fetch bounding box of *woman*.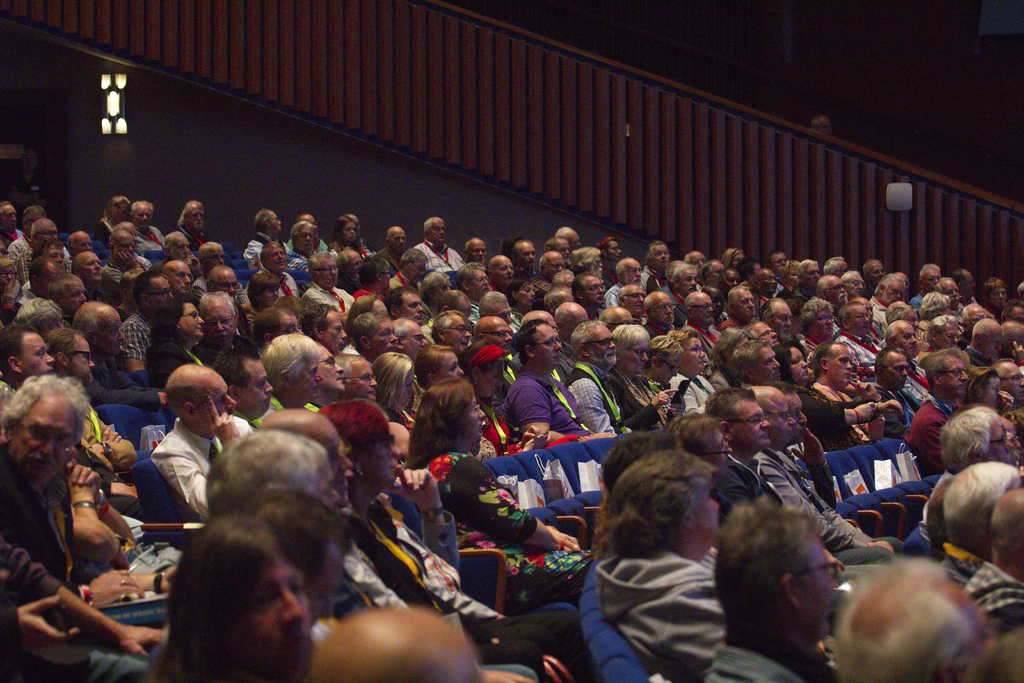
Bbox: [x1=985, y1=278, x2=1007, y2=320].
